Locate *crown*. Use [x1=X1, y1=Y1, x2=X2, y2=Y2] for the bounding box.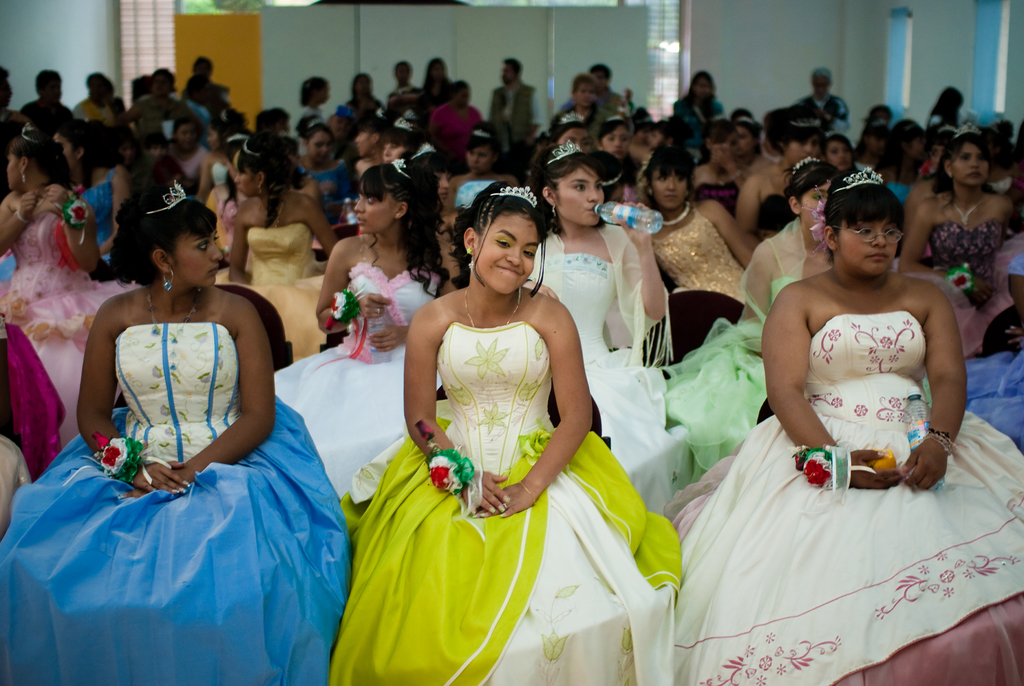
[x1=940, y1=122, x2=957, y2=130].
